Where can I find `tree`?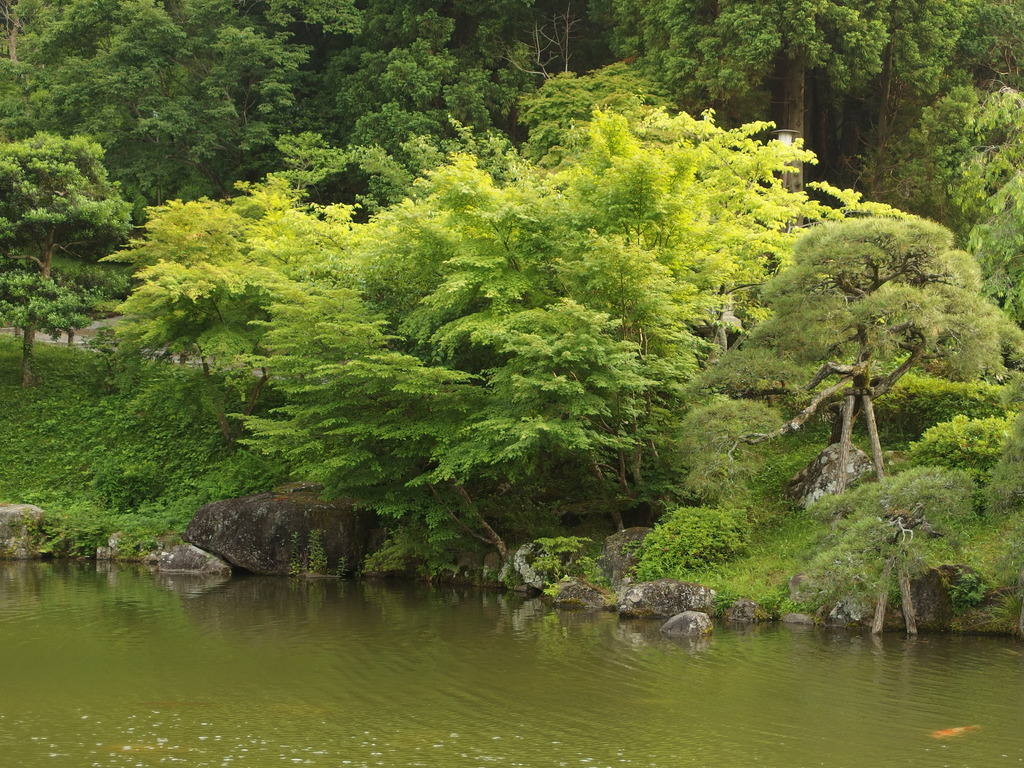
You can find it at locate(510, 52, 871, 368).
